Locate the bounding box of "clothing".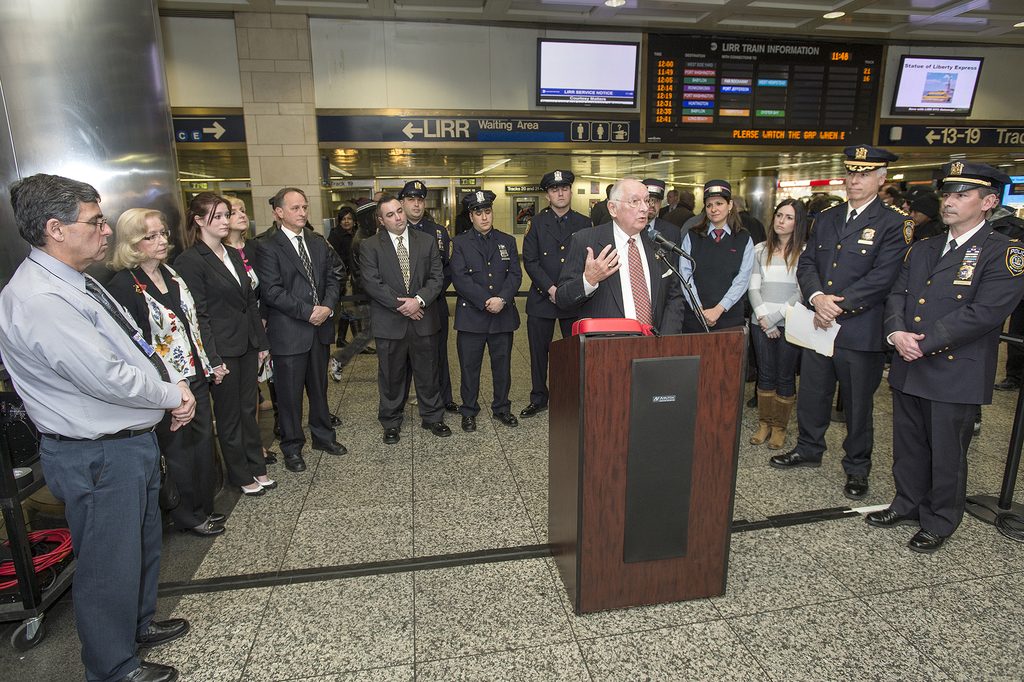
Bounding box: left=744, top=229, right=815, bottom=446.
